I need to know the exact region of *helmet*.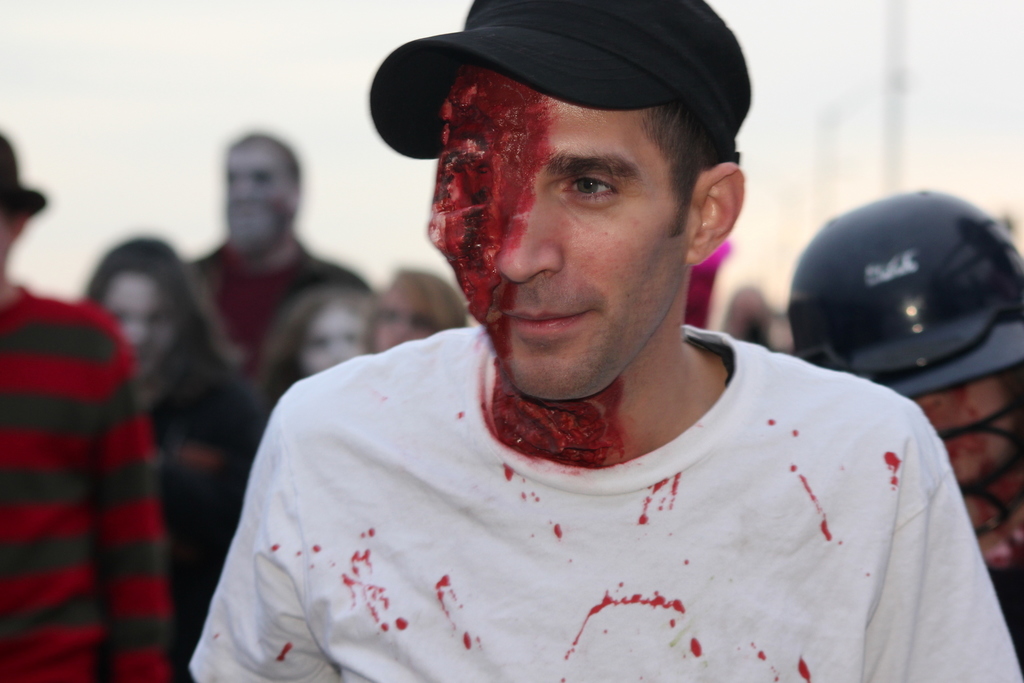
Region: <region>772, 187, 1012, 406</region>.
